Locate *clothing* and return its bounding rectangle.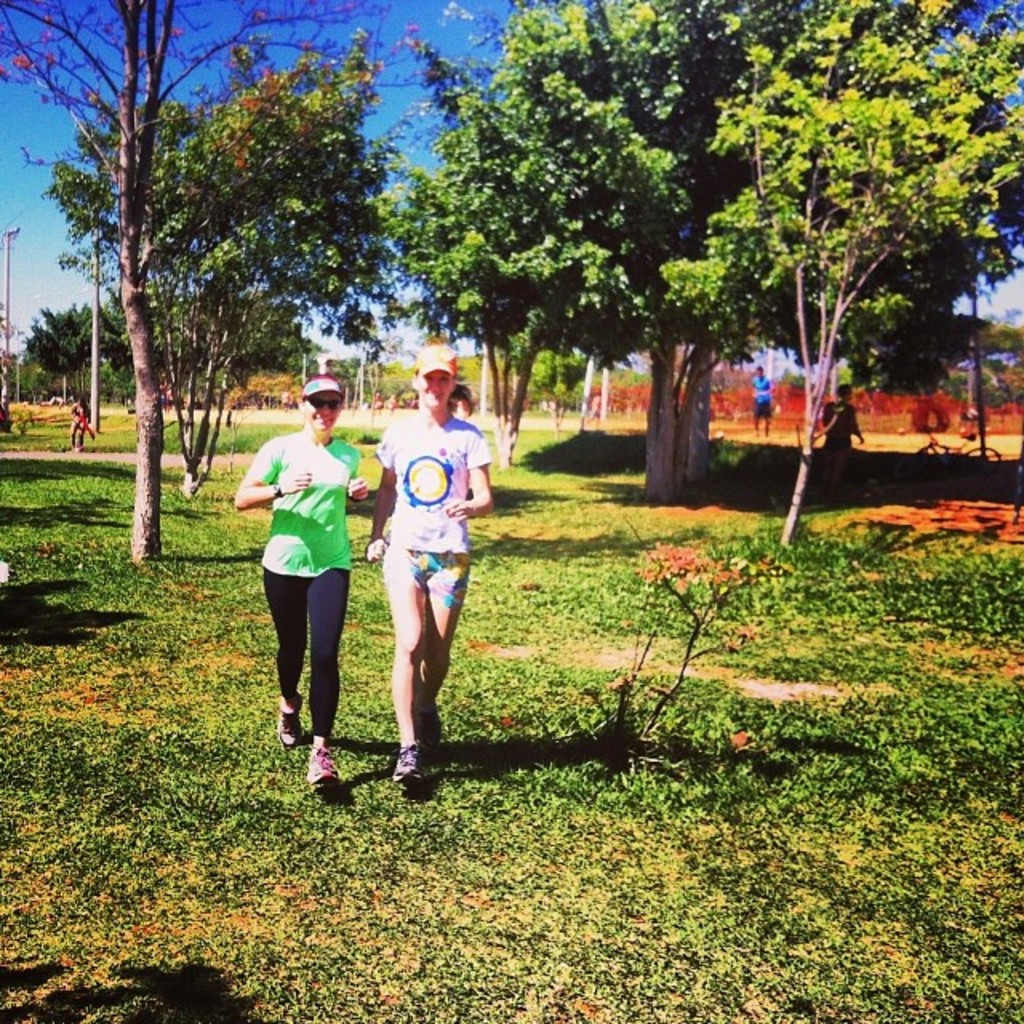
box(374, 406, 490, 610).
